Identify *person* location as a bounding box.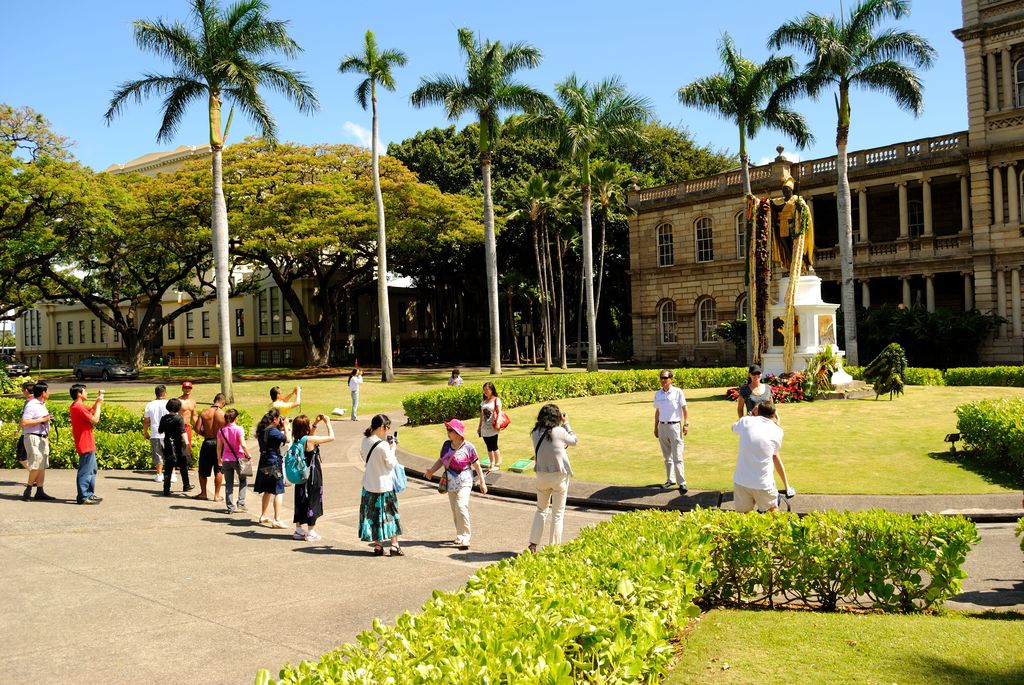
258,408,295,527.
